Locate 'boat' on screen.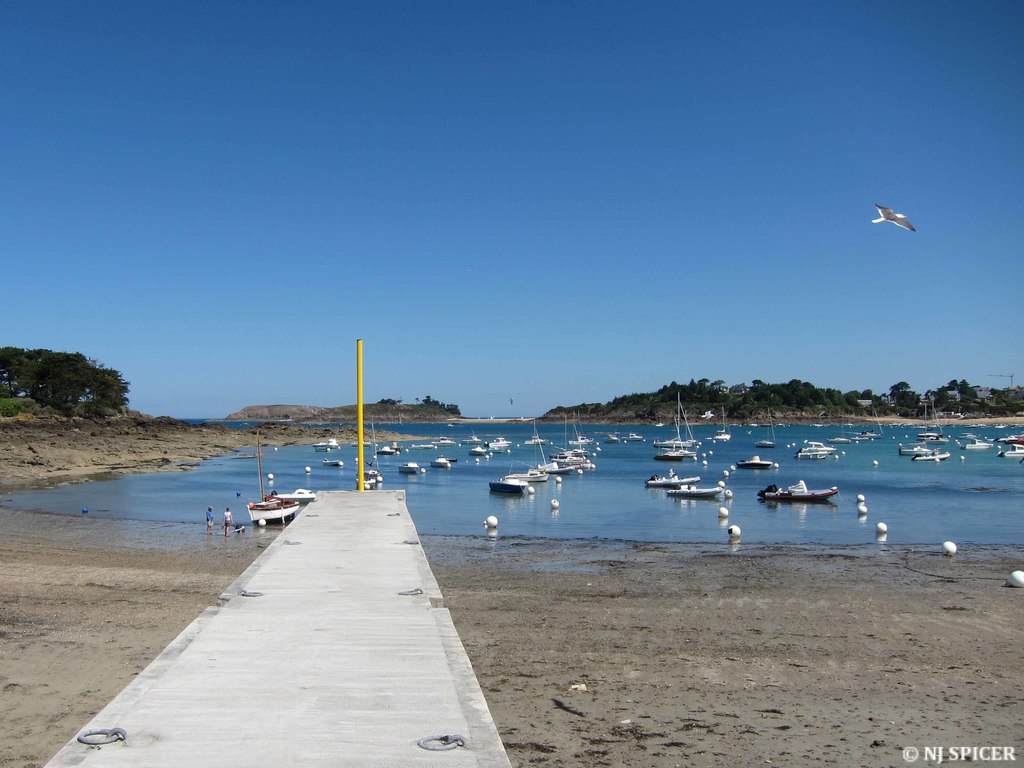
On screen at <region>925, 452, 949, 463</region>.
